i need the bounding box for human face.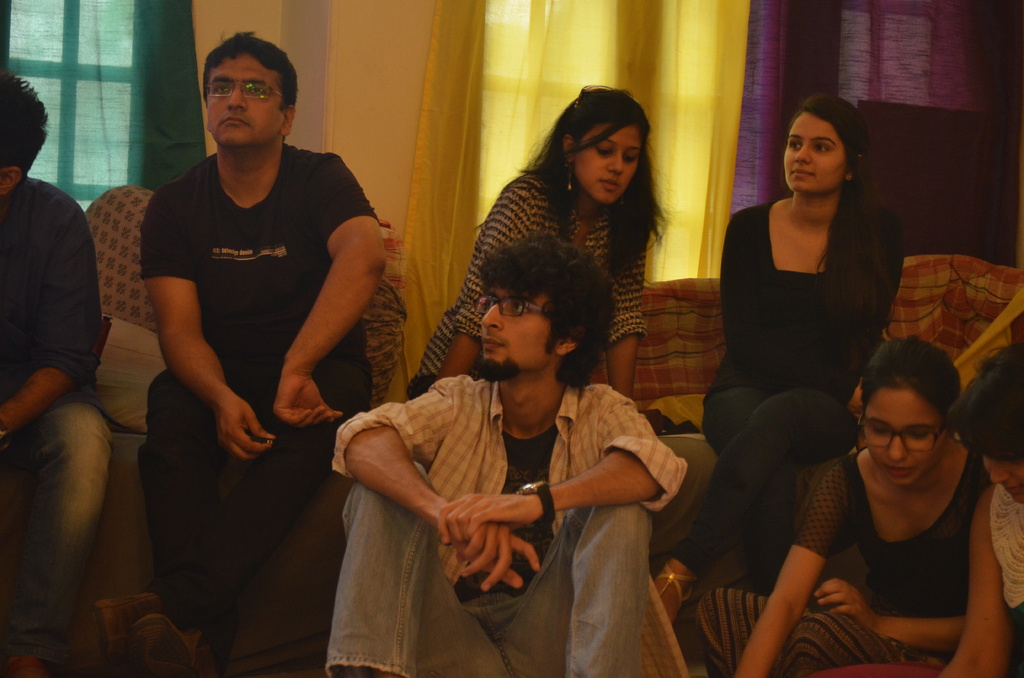
Here it is: 479:290:561:369.
